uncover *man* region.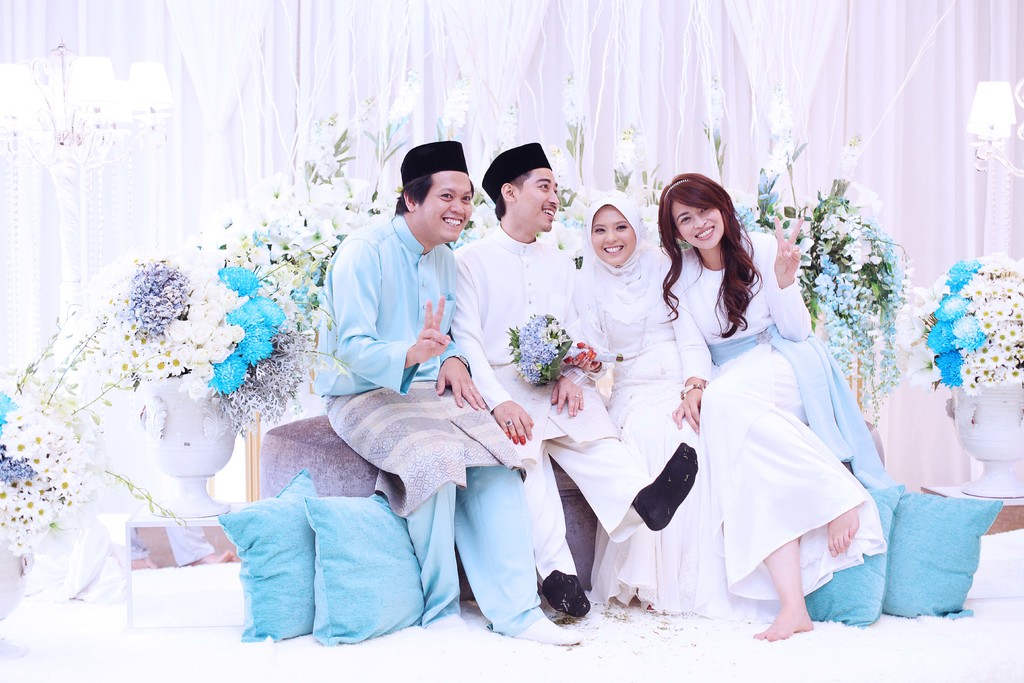
Uncovered: <region>446, 140, 696, 623</region>.
